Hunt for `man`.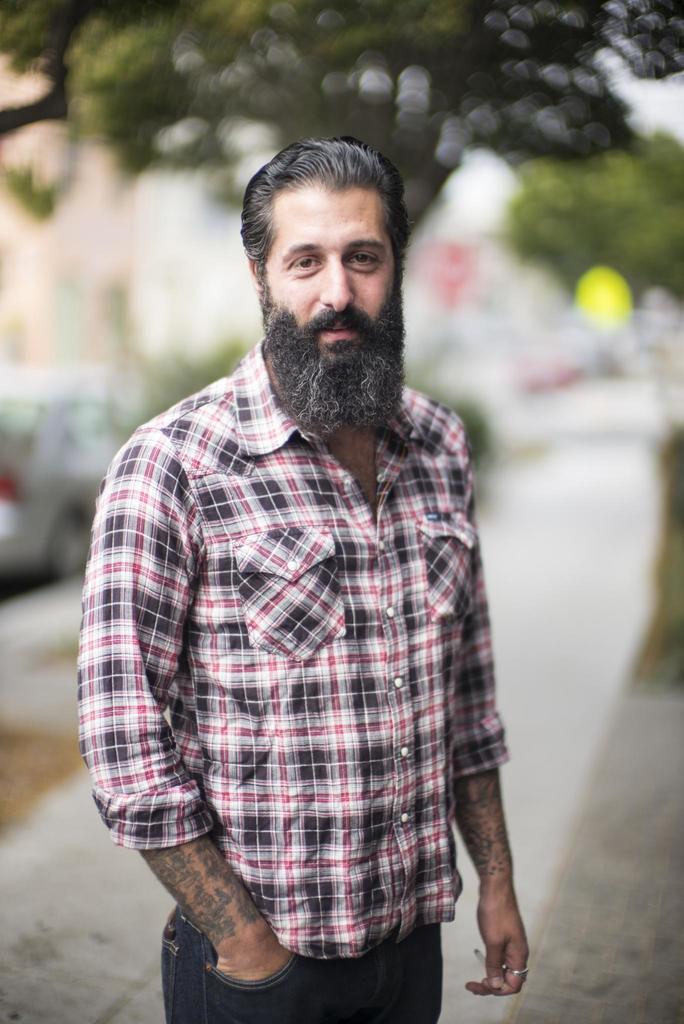
Hunted down at detection(70, 131, 535, 1023).
